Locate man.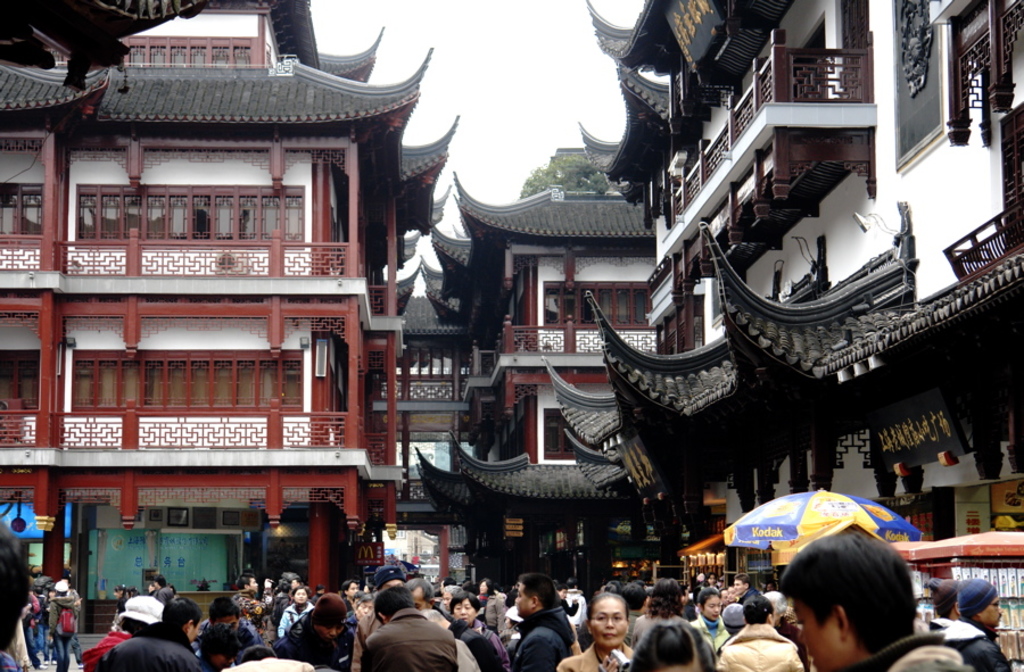
Bounding box: region(276, 592, 356, 671).
